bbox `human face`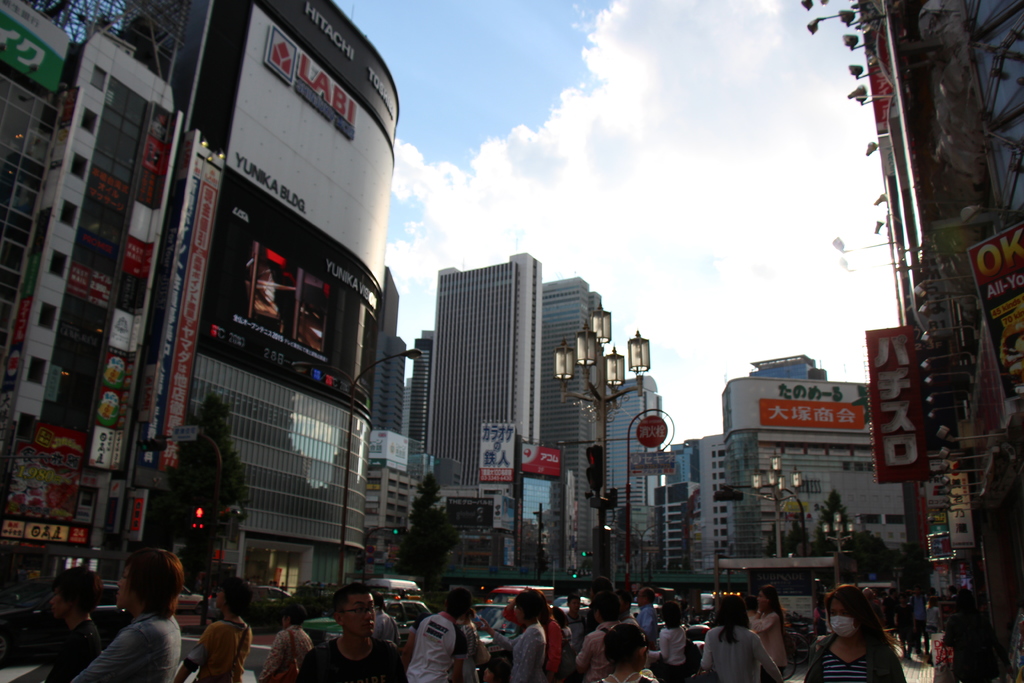
BBox(348, 591, 376, 630)
